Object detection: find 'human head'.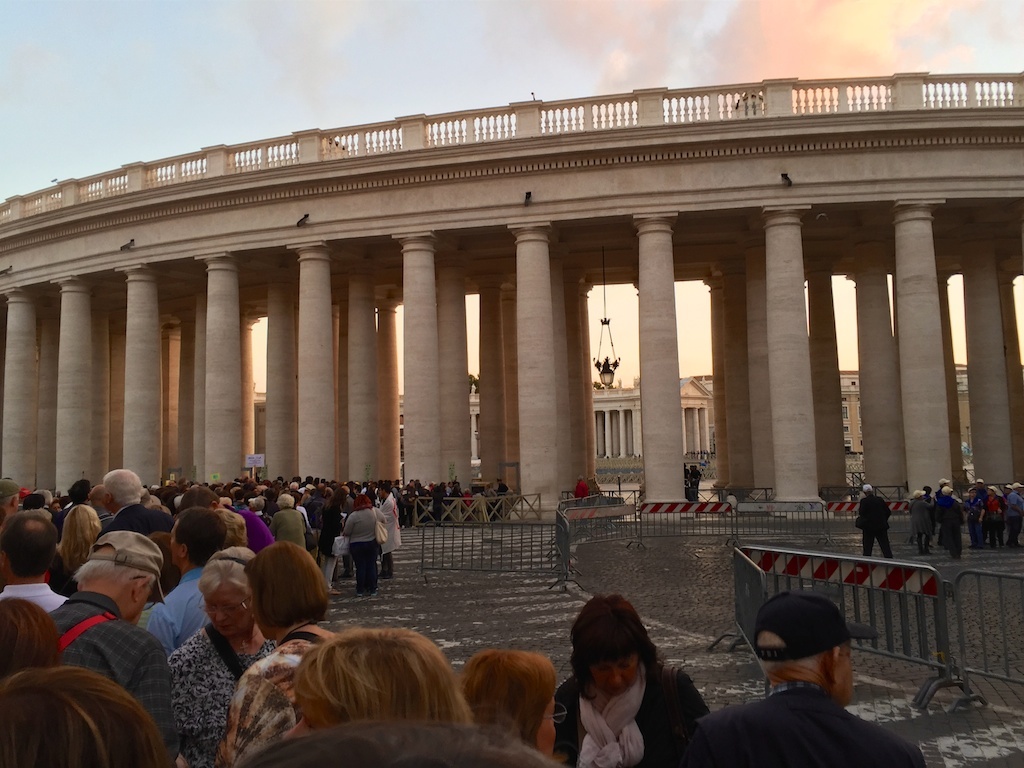
rect(761, 617, 873, 693).
